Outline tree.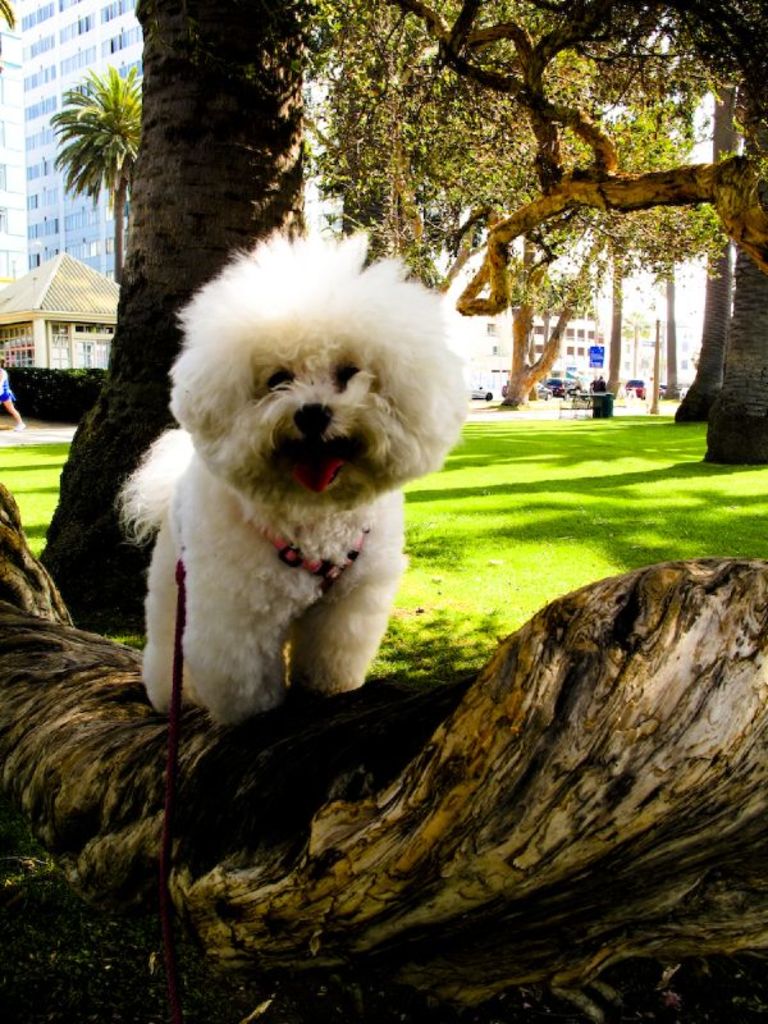
Outline: region(1, 0, 379, 603).
